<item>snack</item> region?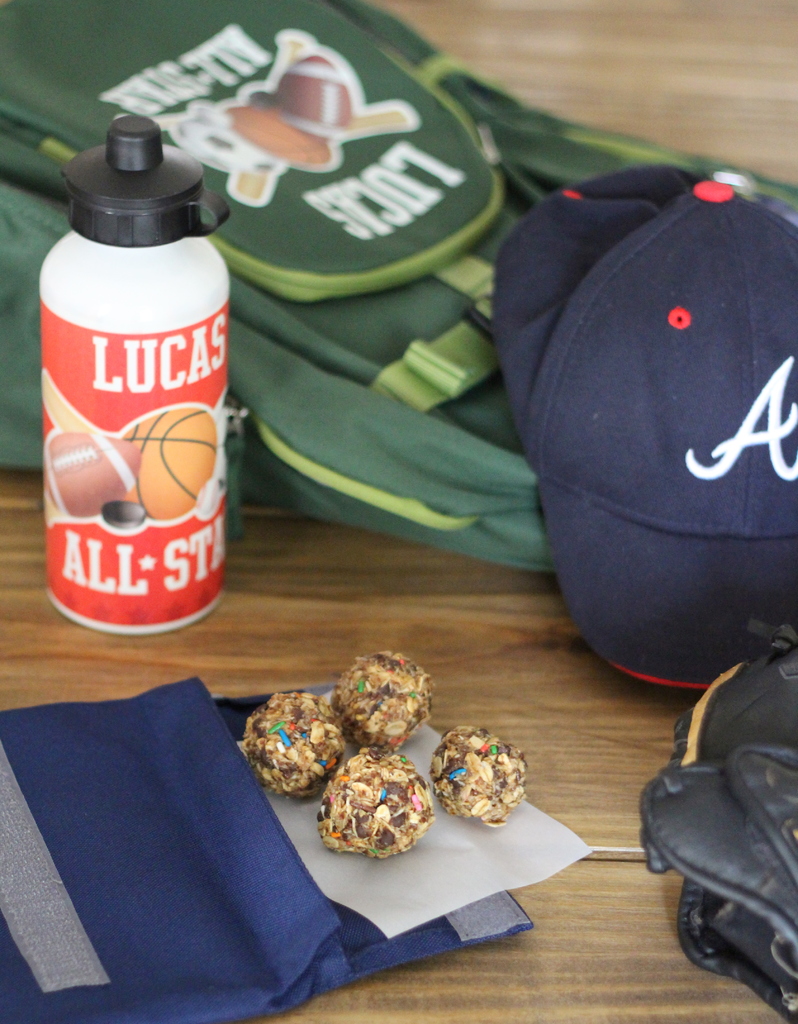
[x1=315, y1=767, x2=434, y2=860]
